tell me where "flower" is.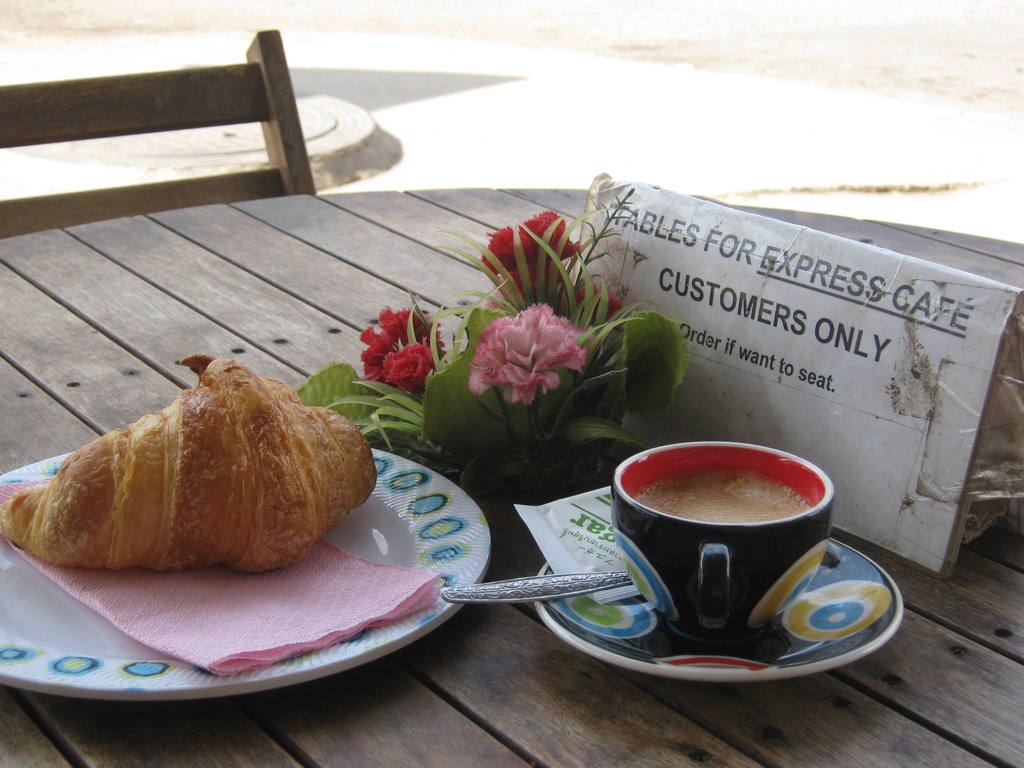
"flower" is at pyautogui.locateOnScreen(483, 206, 584, 268).
